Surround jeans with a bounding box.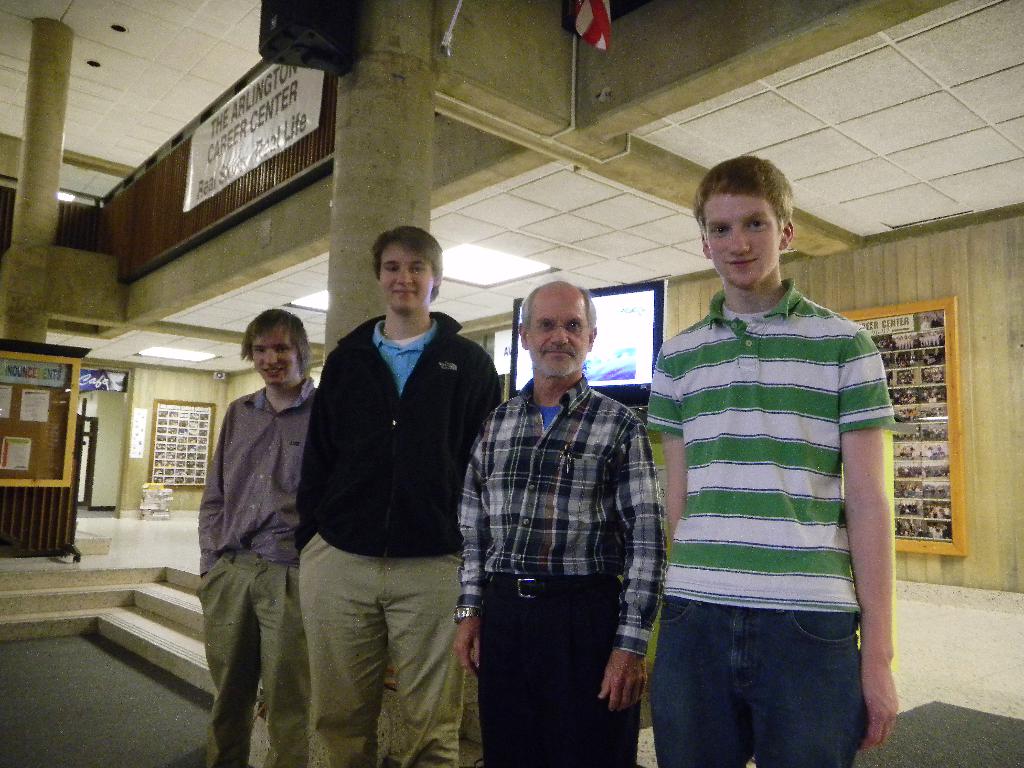
bbox=(646, 597, 868, 767).
